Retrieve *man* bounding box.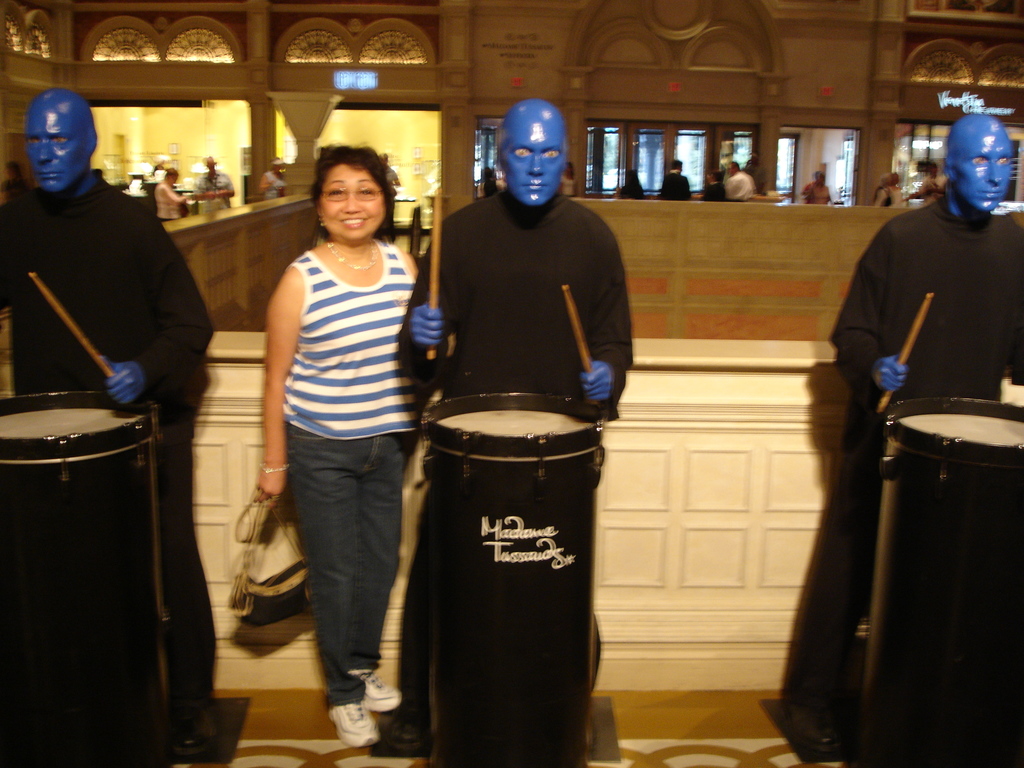
Bounding box: [705,172,723,199].
